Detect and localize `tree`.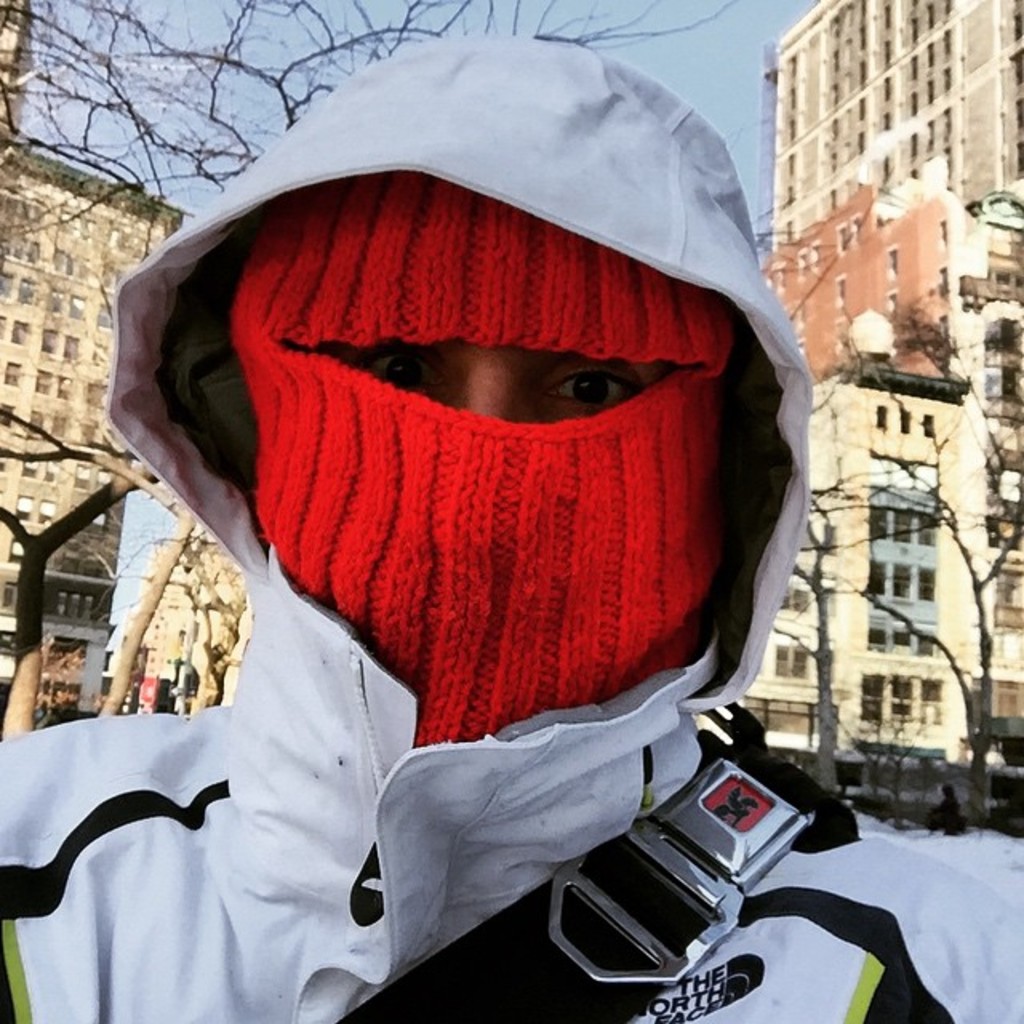
Localized at {"x1": 768, "y1": 483, "x2": 846, "y2": 798}.
